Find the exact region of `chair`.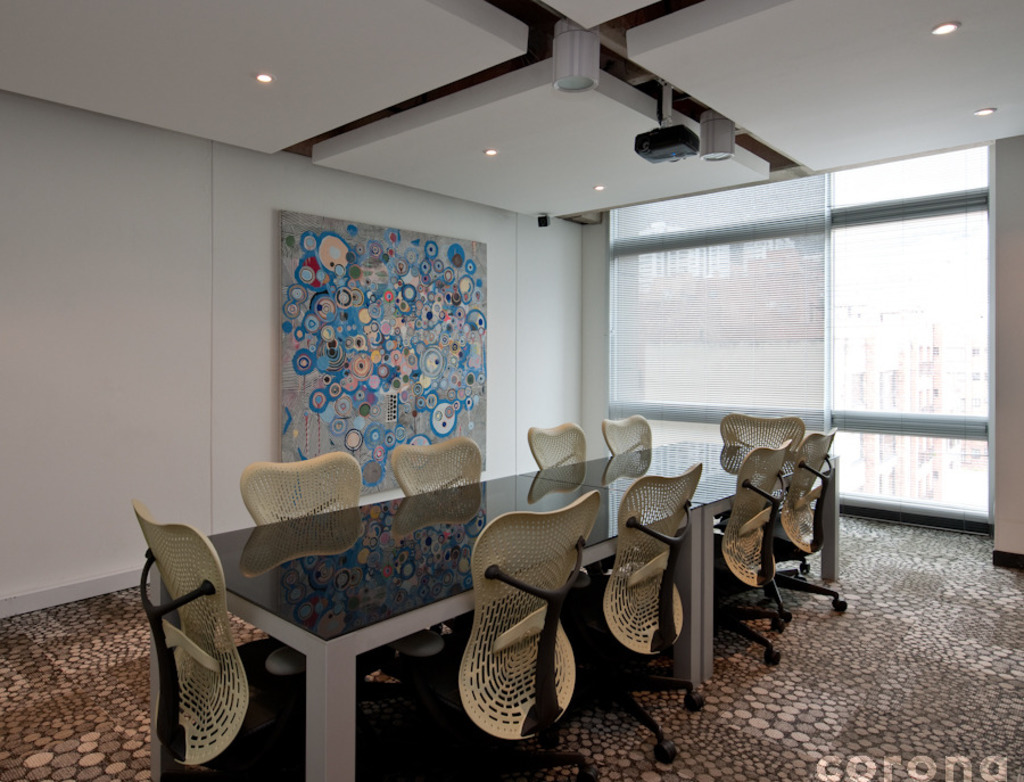
Exact region: {"left": 523, "top": 423, "right": 592, "bottom": 468}.
